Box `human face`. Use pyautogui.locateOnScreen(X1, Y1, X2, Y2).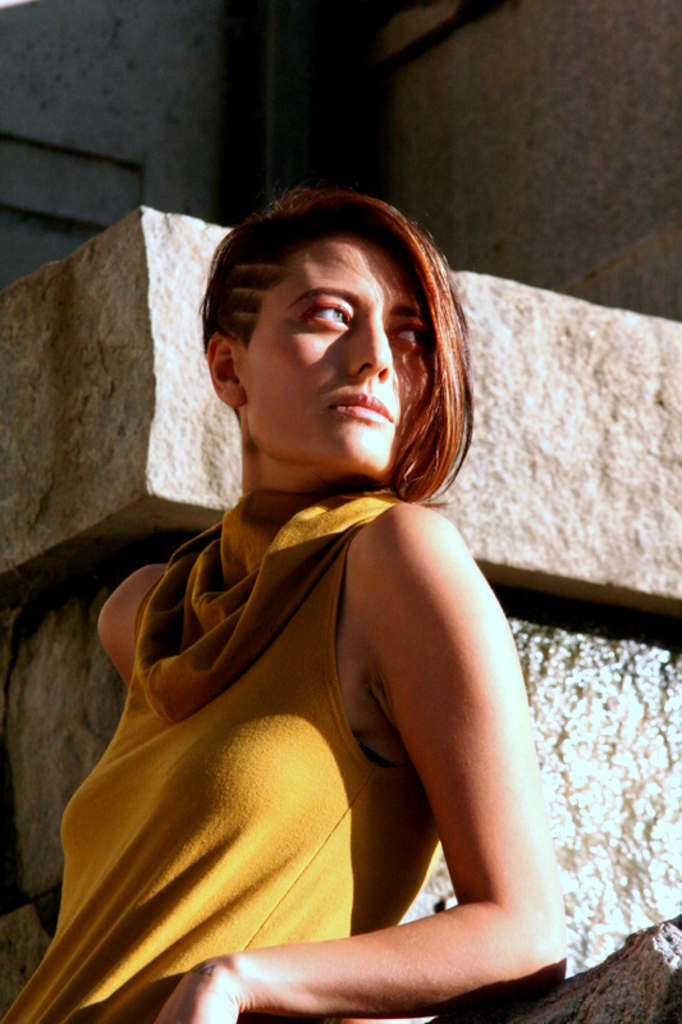
pyautogui.locateOnScreen(214, 223, 443, 479).
